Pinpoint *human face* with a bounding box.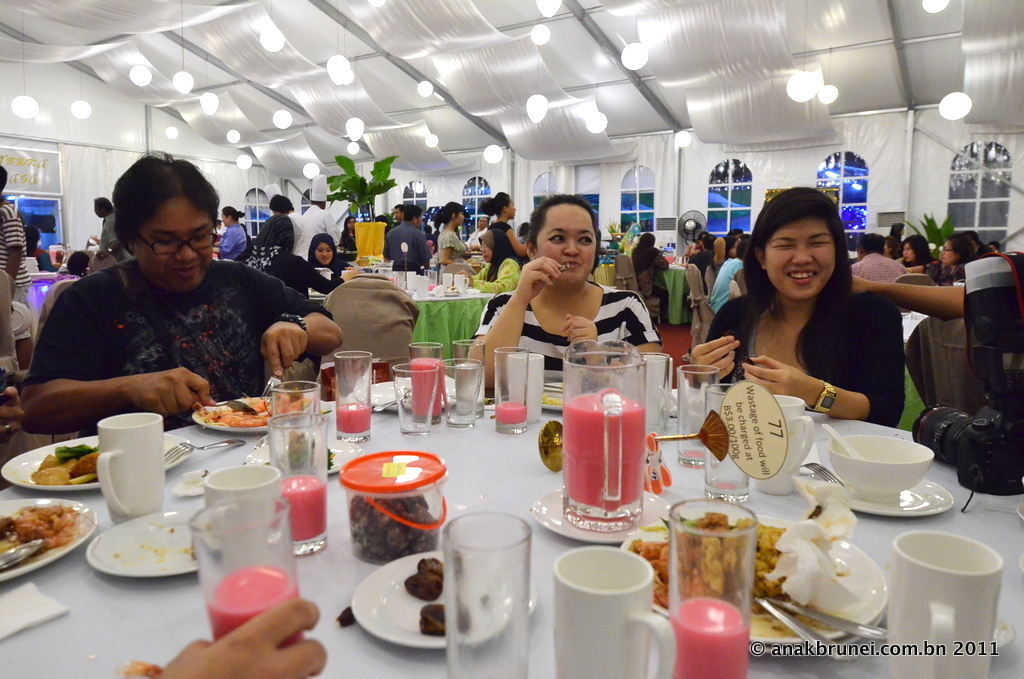
[x1=222, y1=208, x2=234, y2=228].
